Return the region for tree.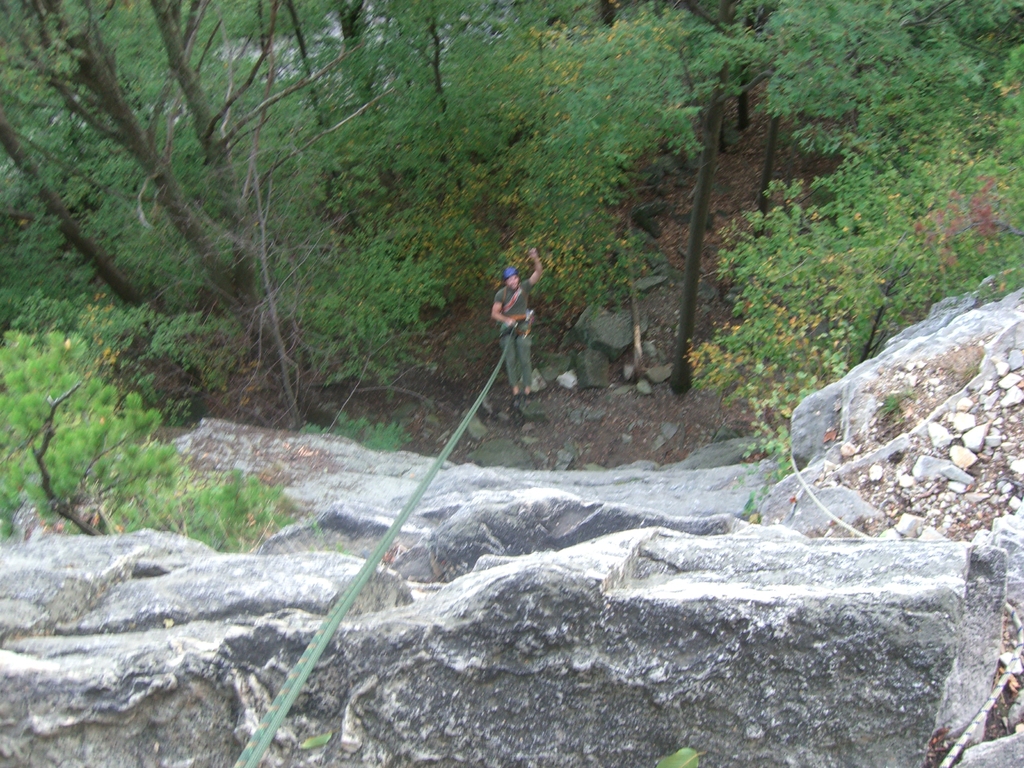
bbox=[643, 0, 808, 396].
